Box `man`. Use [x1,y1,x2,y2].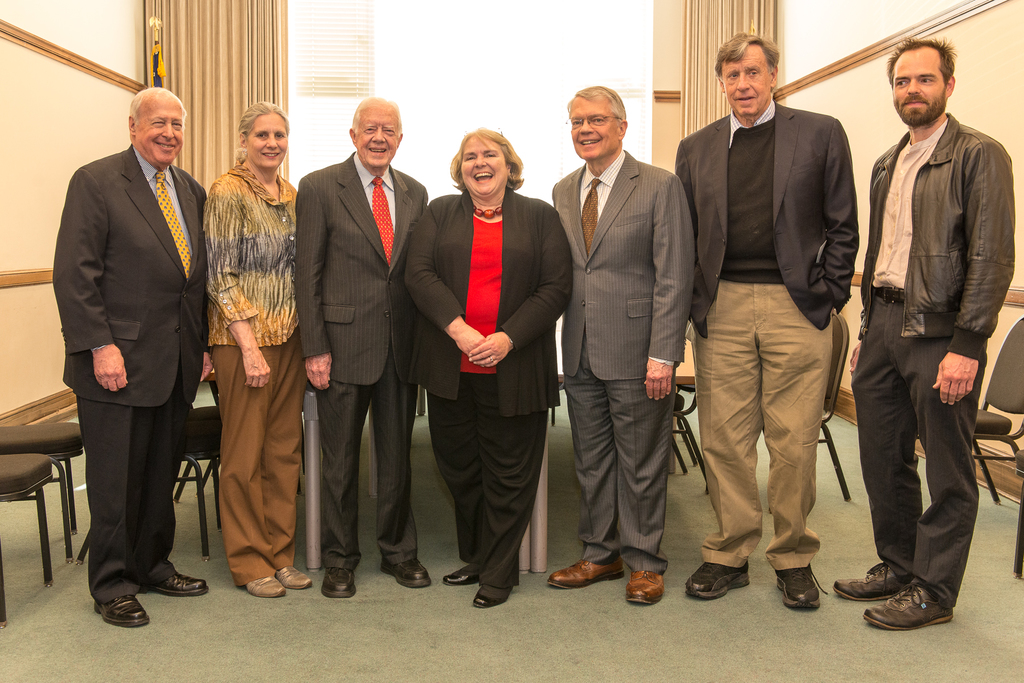
[845,27,1011,630].
